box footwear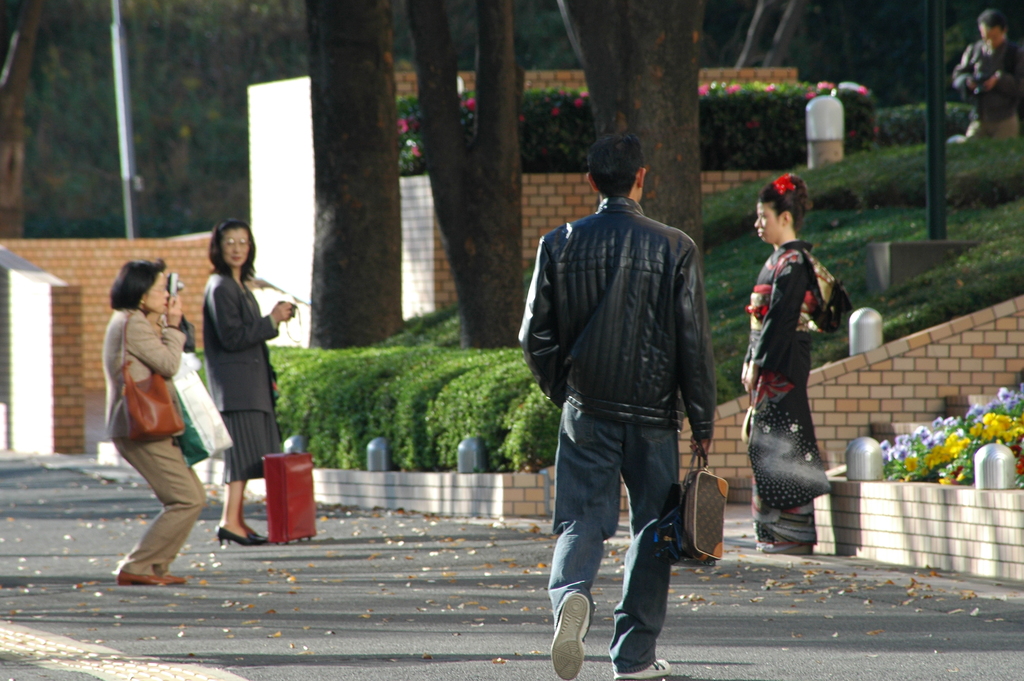
crop(216, 525, 261, 549)
